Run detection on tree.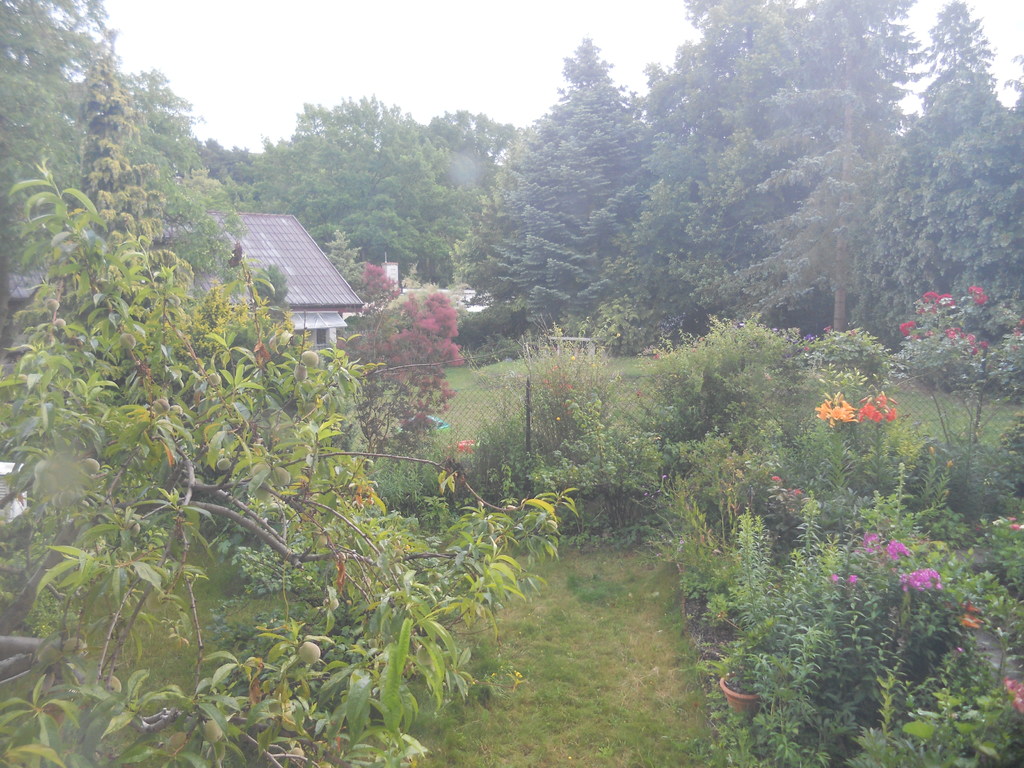
Result: {"left": 613, "top": 0, "right": 746, "bottom": 321}.
